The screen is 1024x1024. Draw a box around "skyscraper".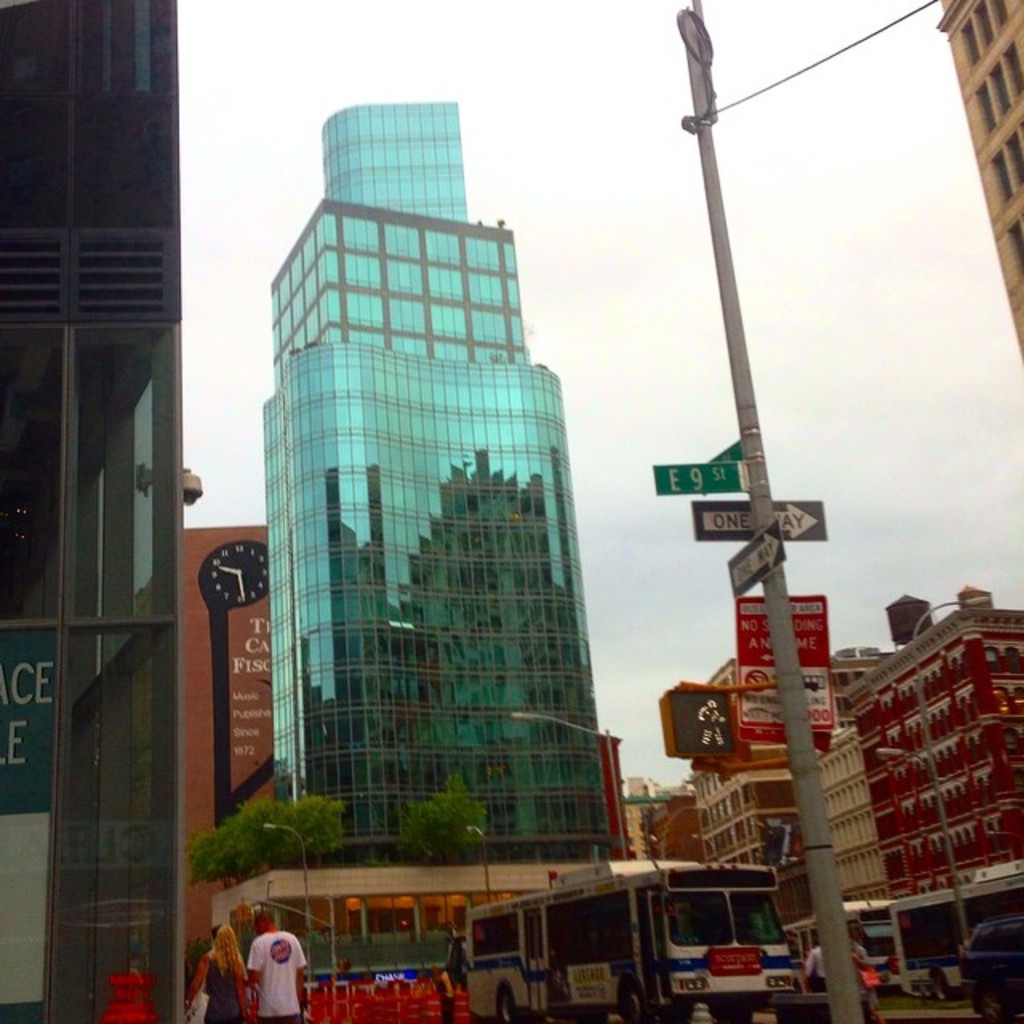
region(925, 0, 1022, 366).
